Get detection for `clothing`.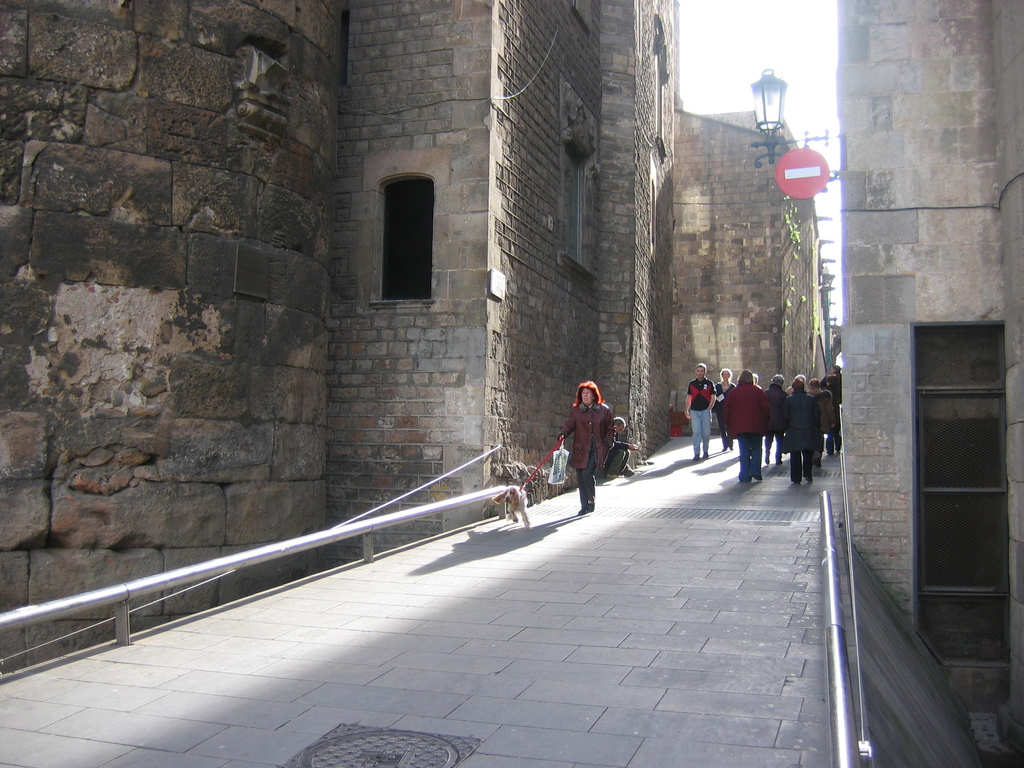
Detection: [left=758, top=380, right=785, bottom=458].
